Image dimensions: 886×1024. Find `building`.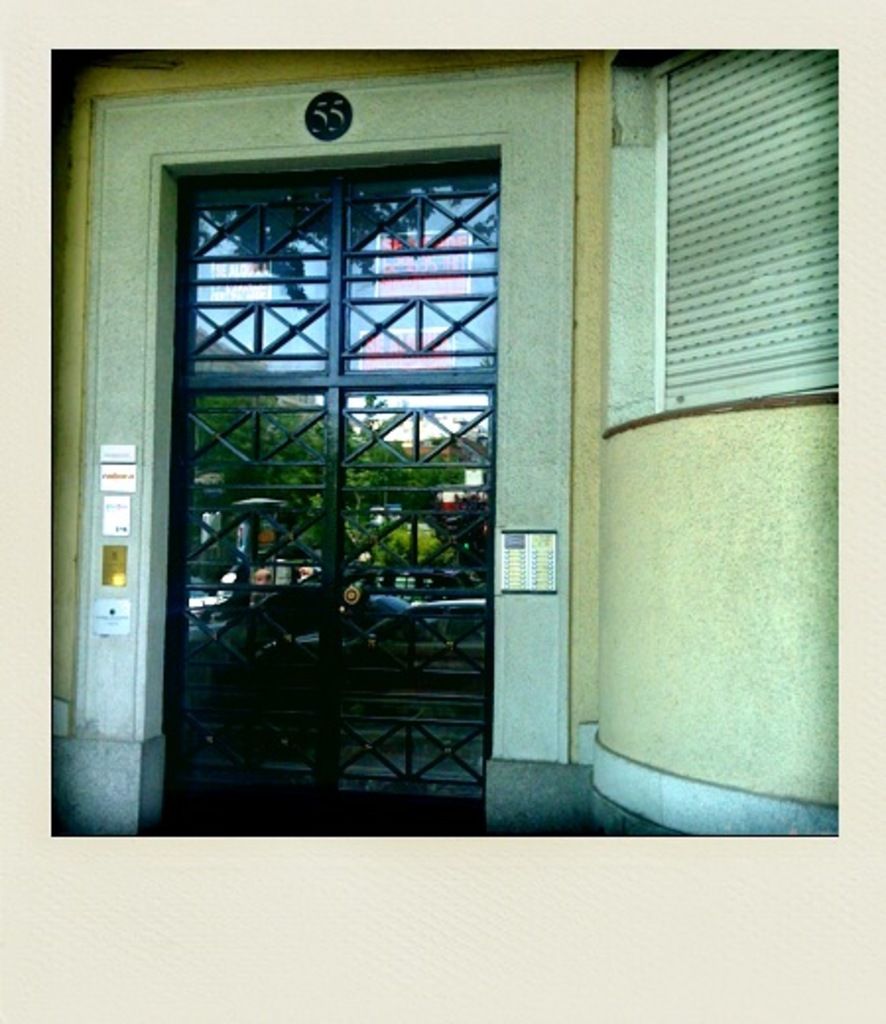
left=51, top=51, right=843, bottom=835.
